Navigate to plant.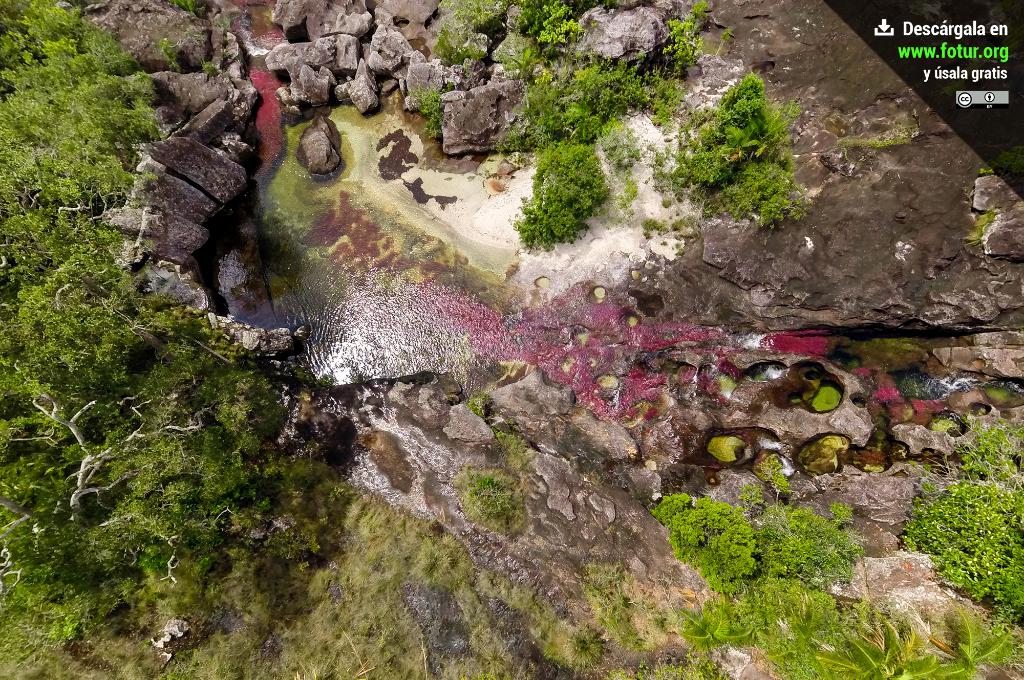
Navigation target: <bbox>509, 52, 548, 82</bbox>.
